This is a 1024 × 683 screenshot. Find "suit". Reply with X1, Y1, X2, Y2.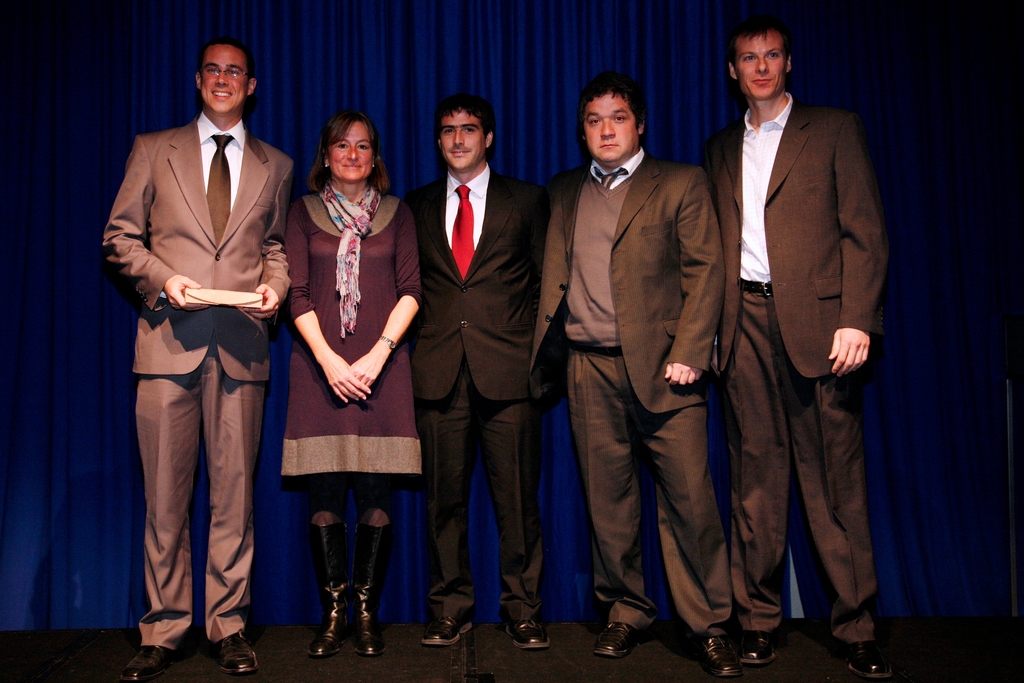
97, 109, 296, 648.
